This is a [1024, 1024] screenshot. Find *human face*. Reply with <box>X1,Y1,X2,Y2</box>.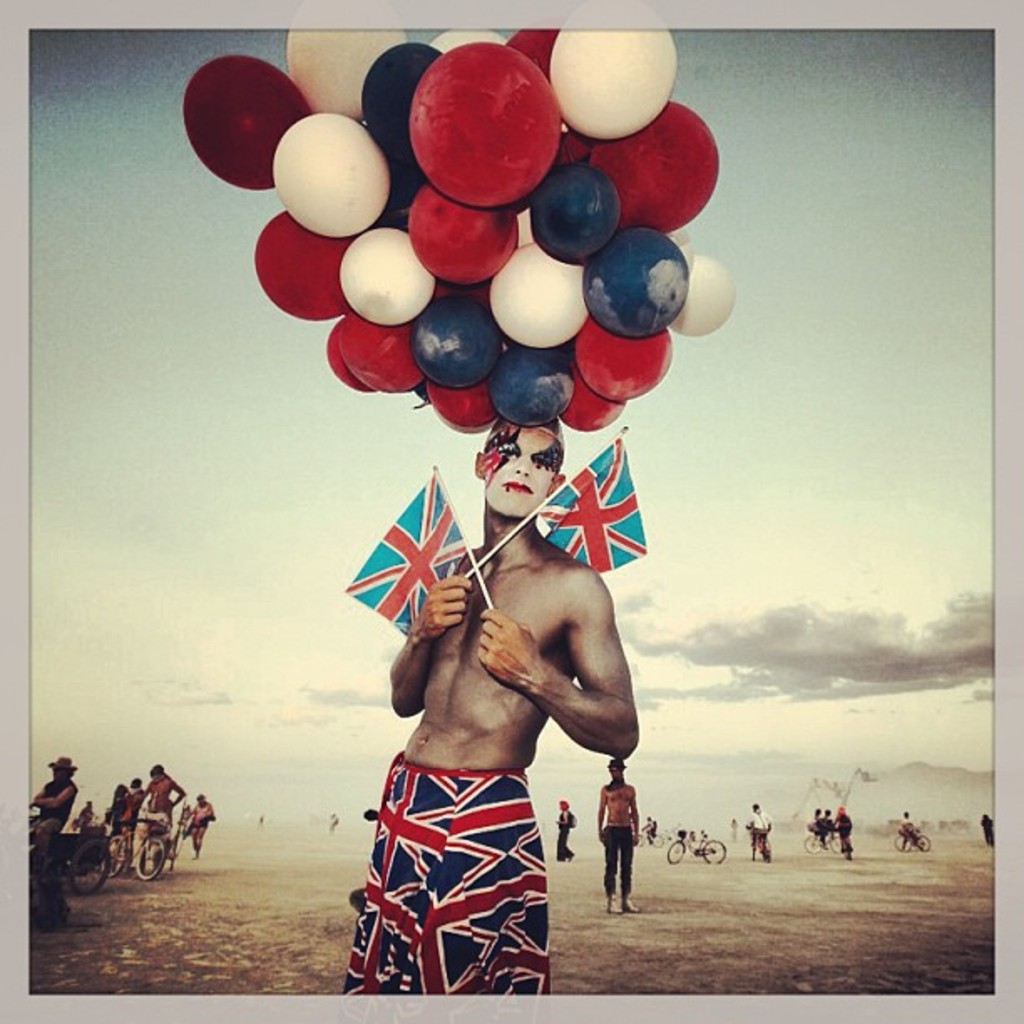
<box>485,425,561,517</box>.
